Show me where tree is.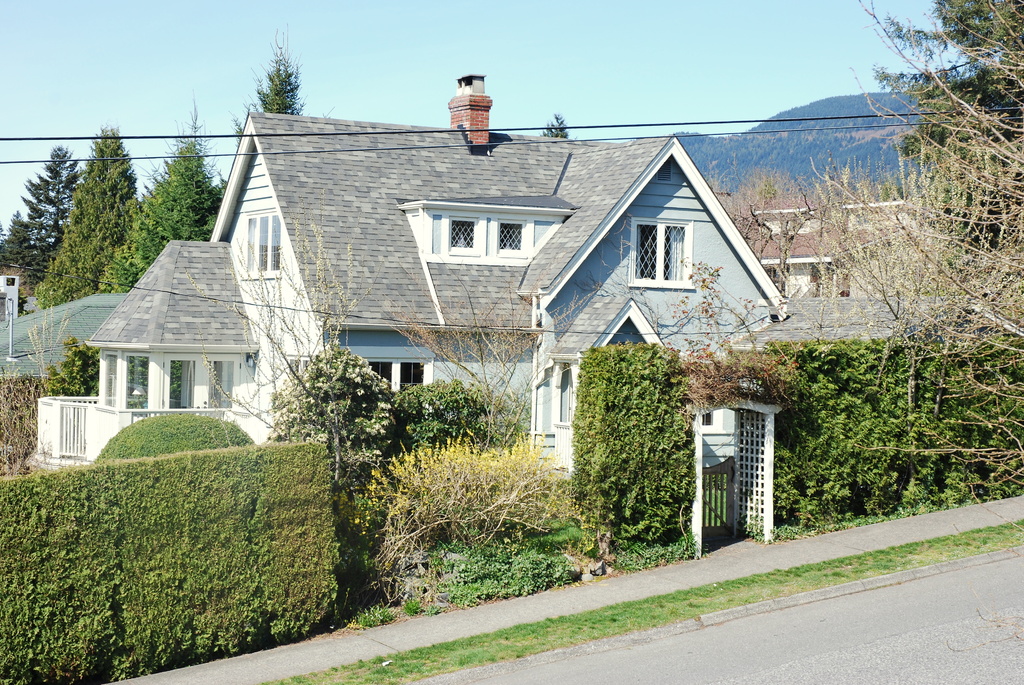
tree is at <region>243, 39, 307, 114</region>.
